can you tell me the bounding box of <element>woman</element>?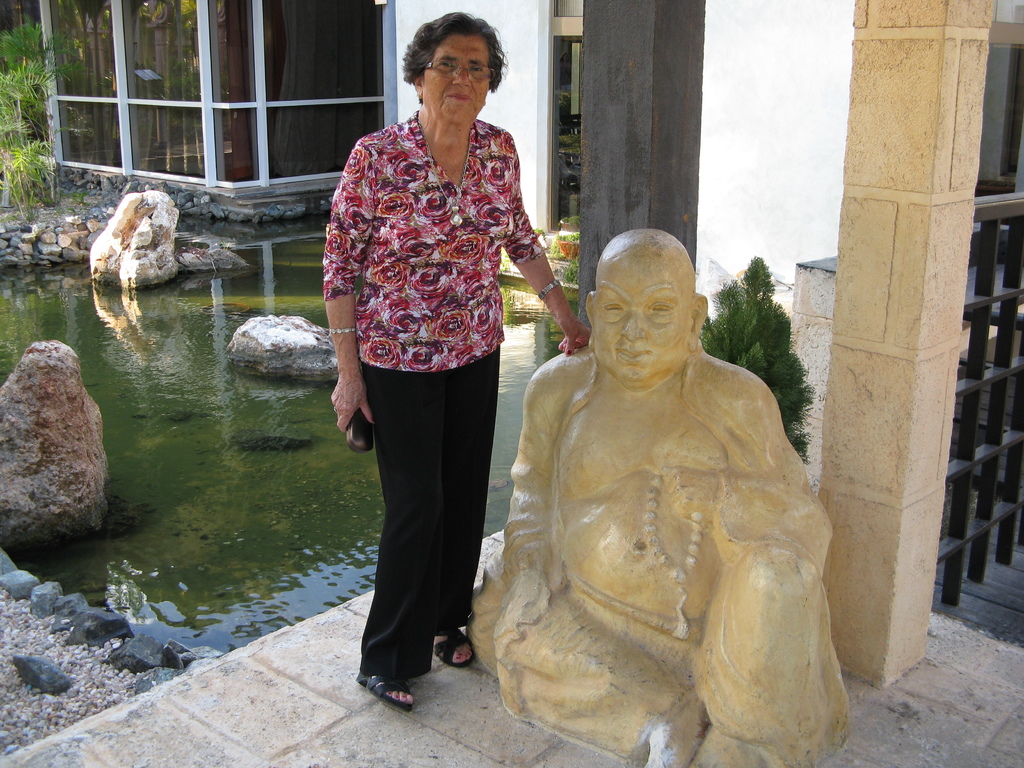
rect(325, 42, 547, 714).
